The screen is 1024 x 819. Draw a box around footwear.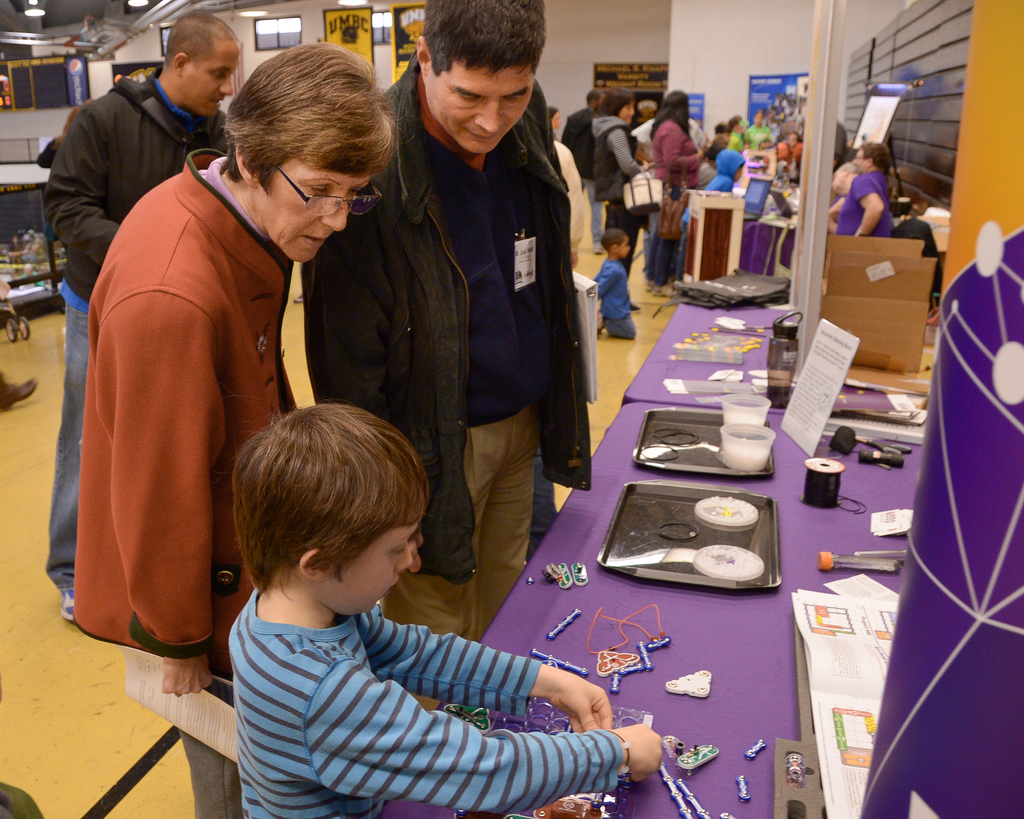
rect(595, 319, 604, 342).
